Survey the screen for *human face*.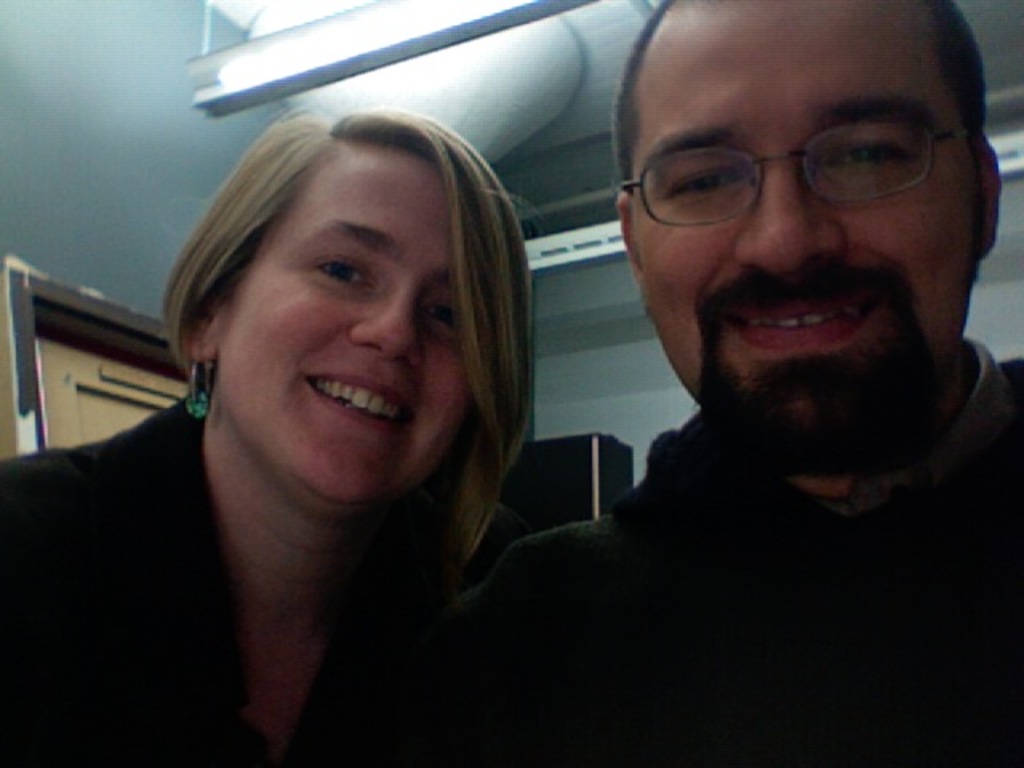
Survey found: {"left": 630, "top": 0, "right": 994, "bottom": 451}.
